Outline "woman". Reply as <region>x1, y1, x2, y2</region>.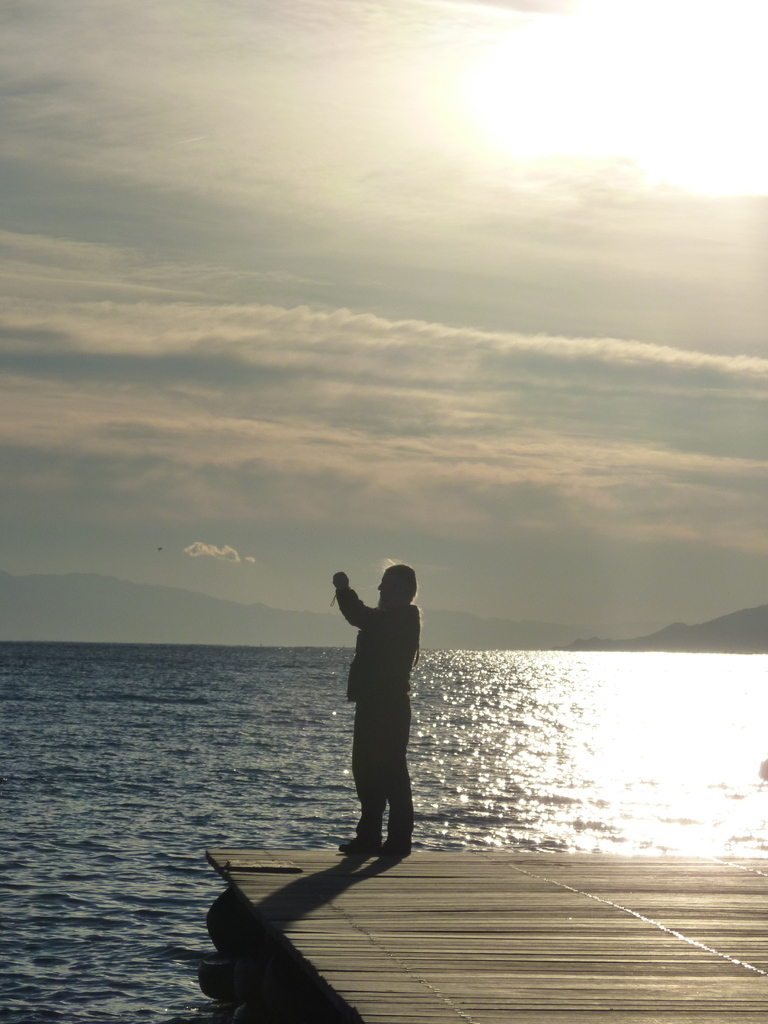
<region>333, 568, 427, 857</region>.
